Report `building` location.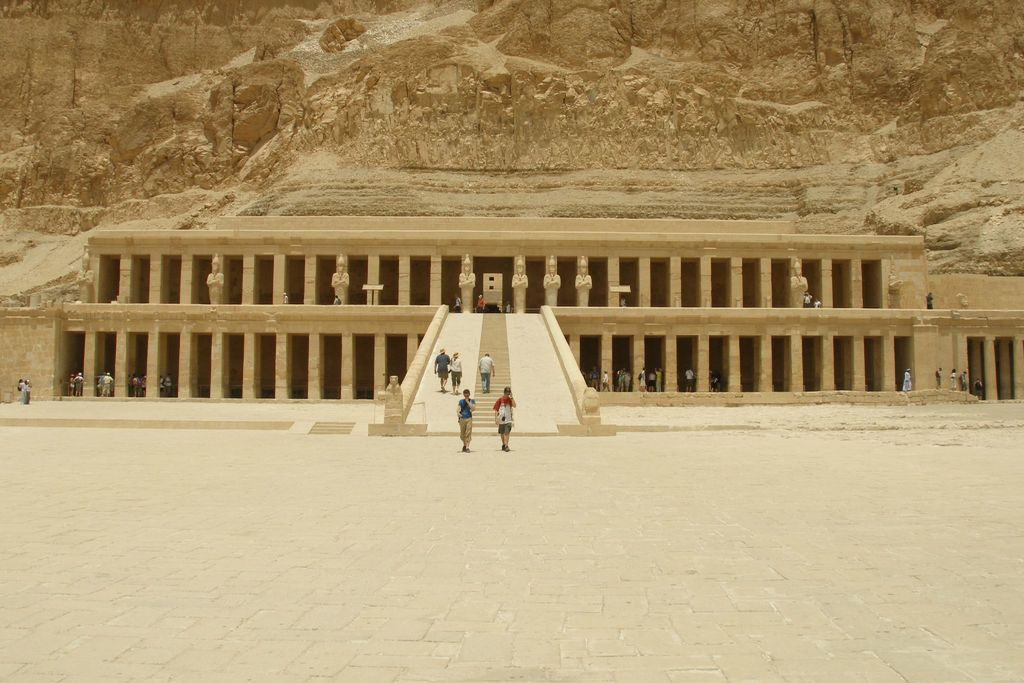
Report: crop(0, 213, 1023, 434).
